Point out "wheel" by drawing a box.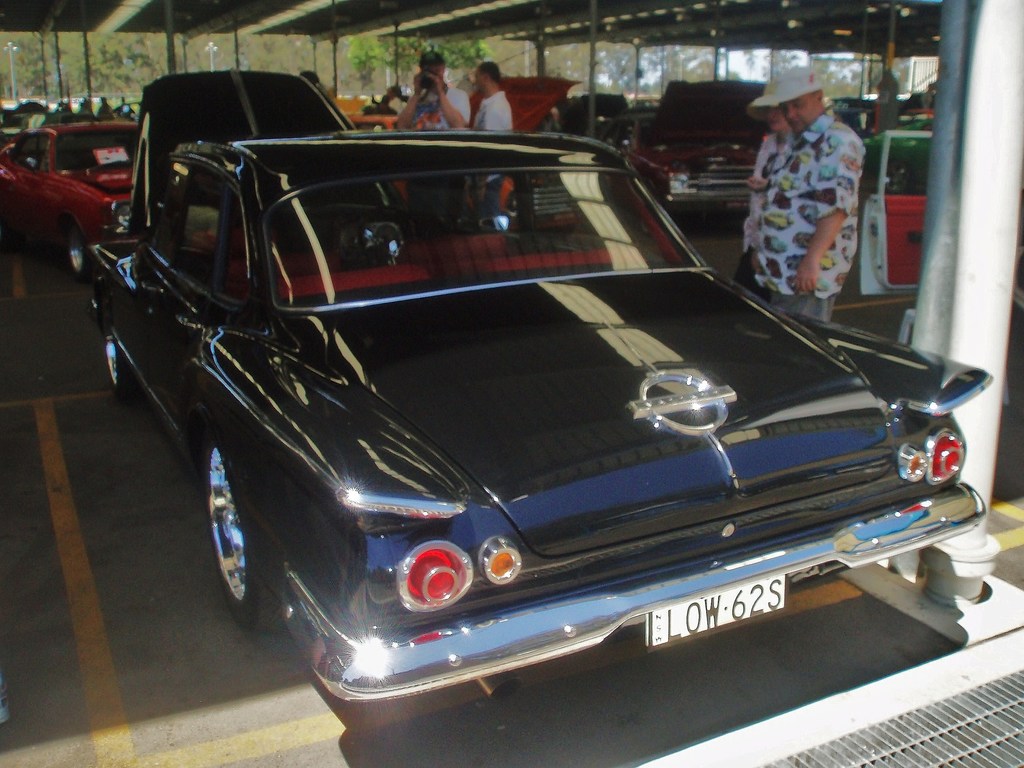
l=96, t=321, r=138, b=399.
